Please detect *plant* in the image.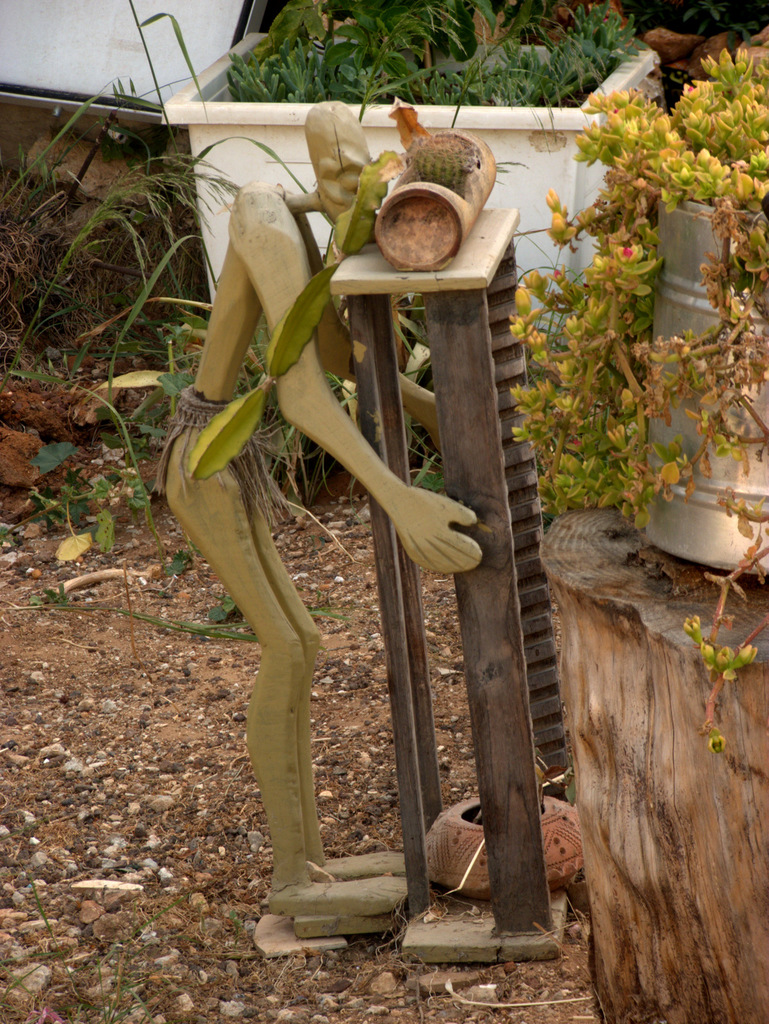
l=180, t=108, r=485, b=482.
